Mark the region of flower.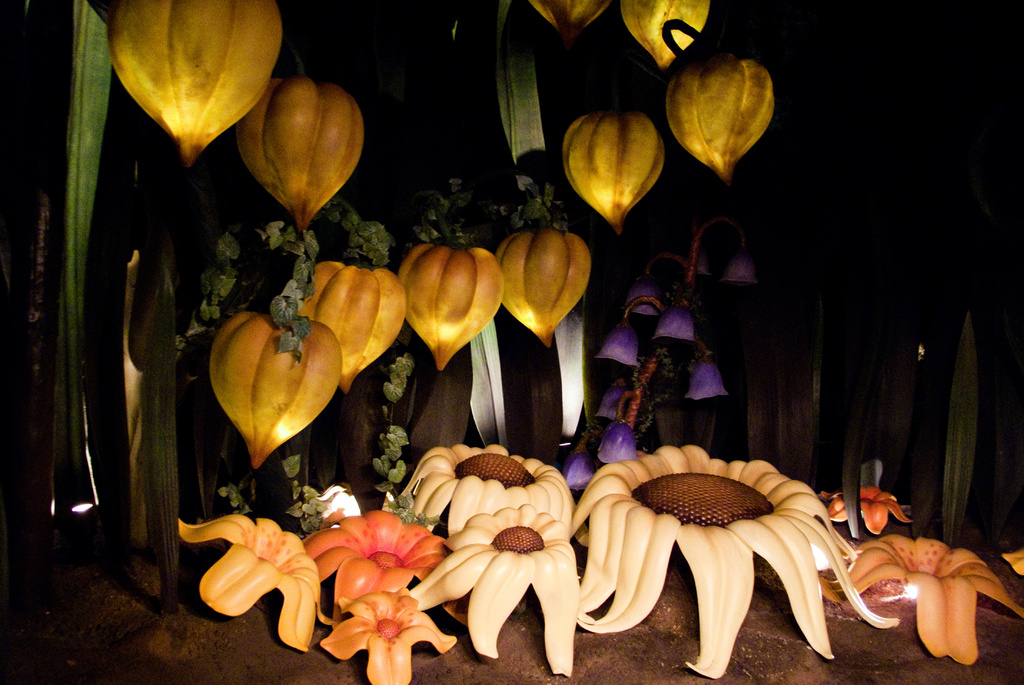
Region: x1=719, y1=251, x2=758, y2=285.
